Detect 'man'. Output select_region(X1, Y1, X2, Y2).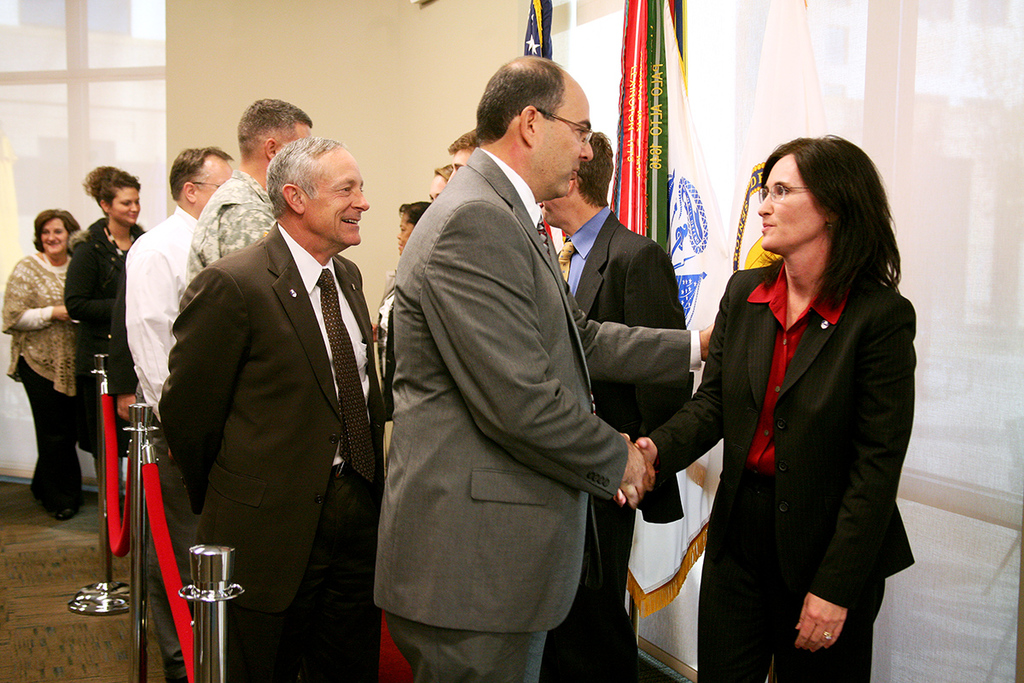
select_region(122, 145, 231, 682).
